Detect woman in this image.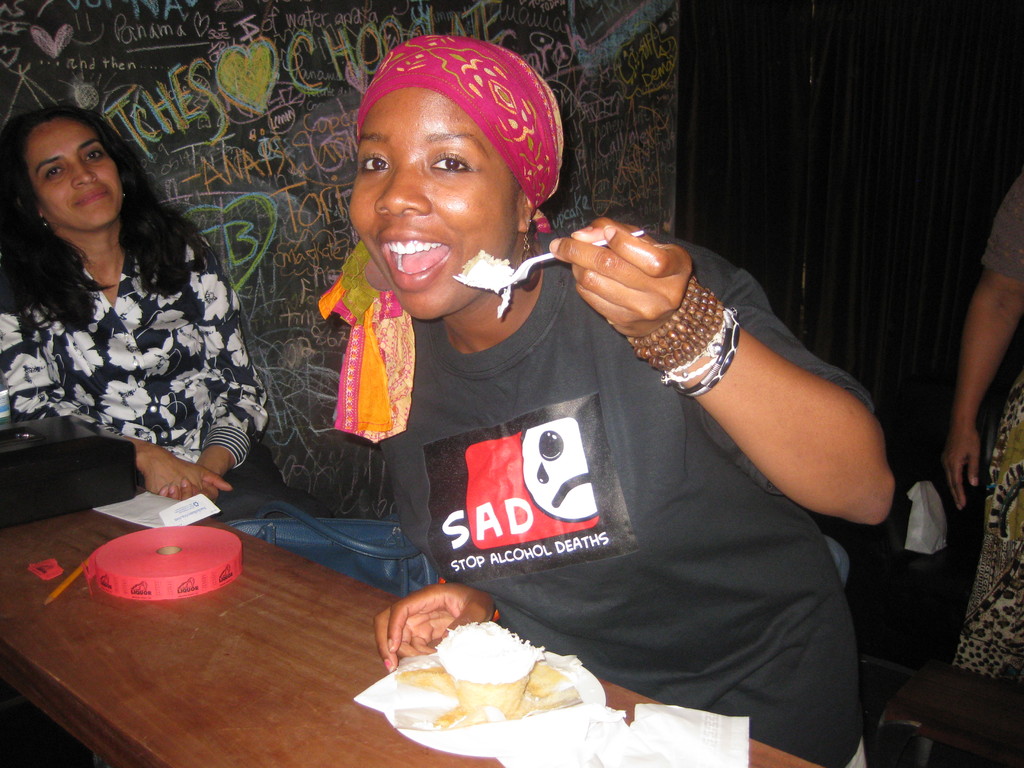
Detection: 0, 99, 260, 511.
